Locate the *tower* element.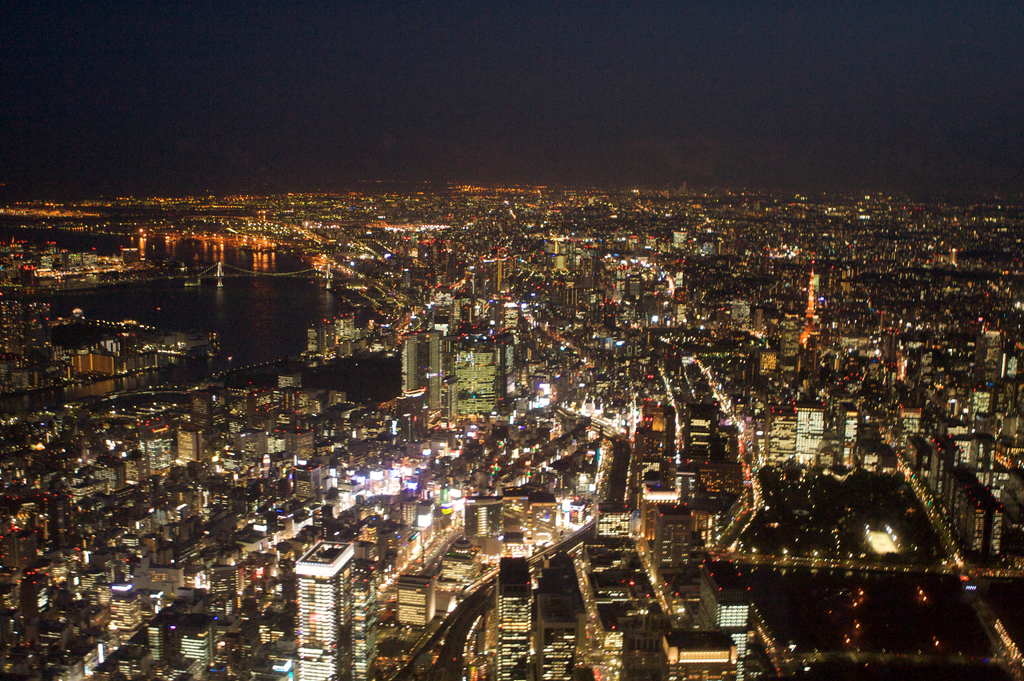
Element bbox: <region>178, 423, 210, 462</region>.
